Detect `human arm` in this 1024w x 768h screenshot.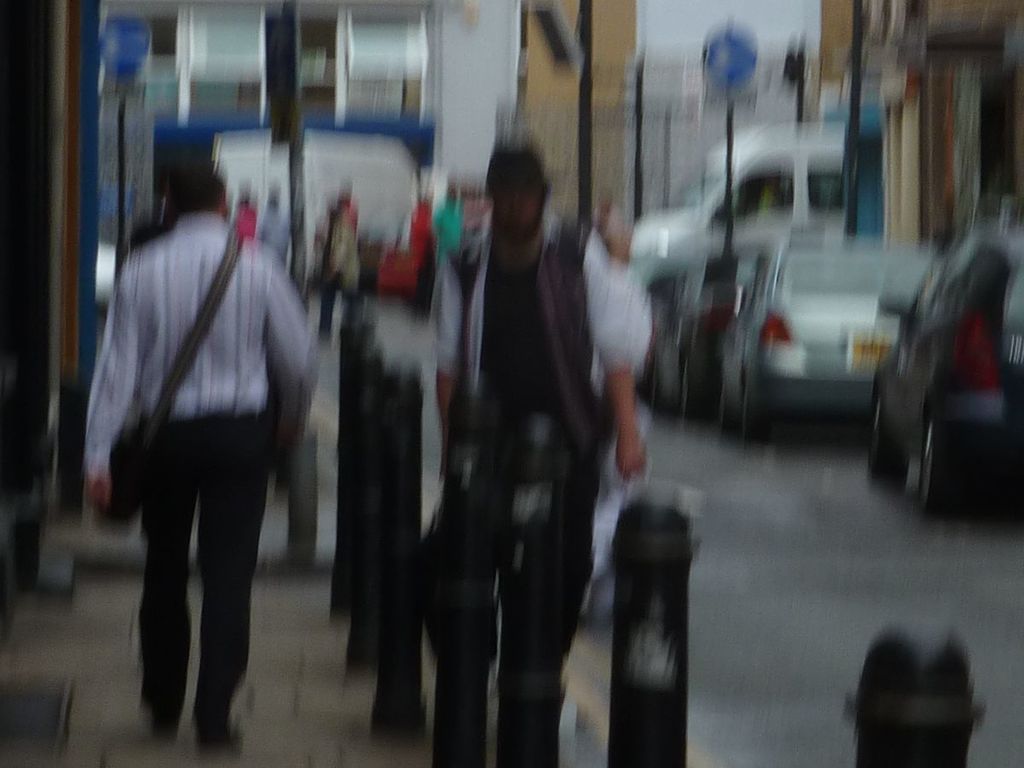
Detection: <bbox>258, 241, 319, 467</bbox>.
